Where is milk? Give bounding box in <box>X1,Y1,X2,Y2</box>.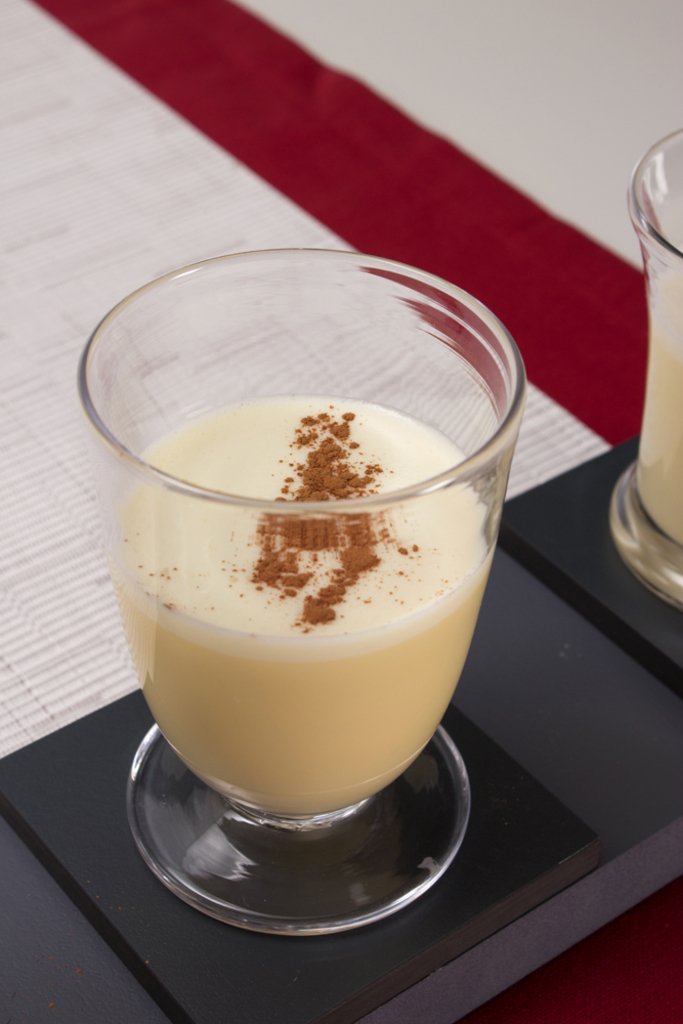
<box>636,302,682,549</box>.
